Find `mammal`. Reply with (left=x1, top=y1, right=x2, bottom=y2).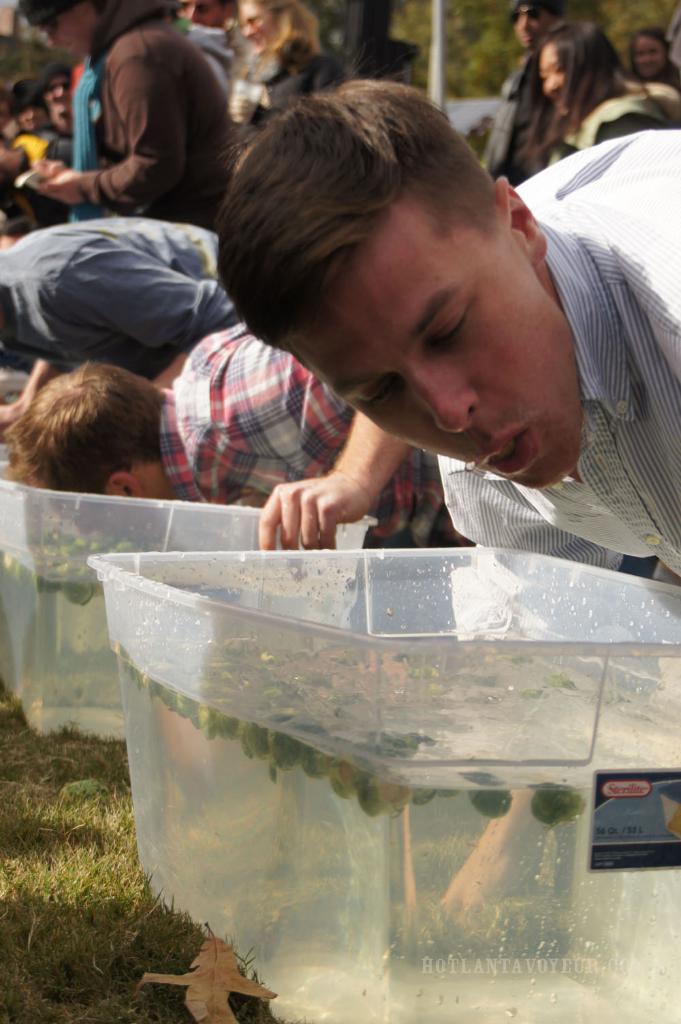
(left=210, top=47, right=680, bottom=587).
